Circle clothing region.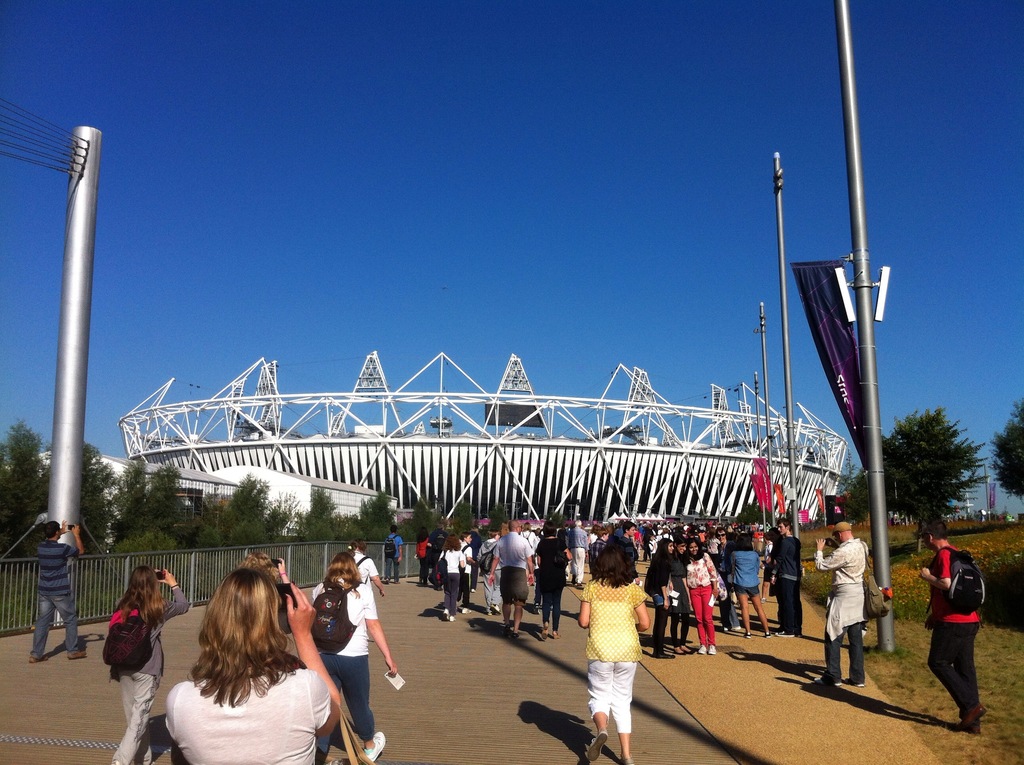
Region: (104,588,191,764).
